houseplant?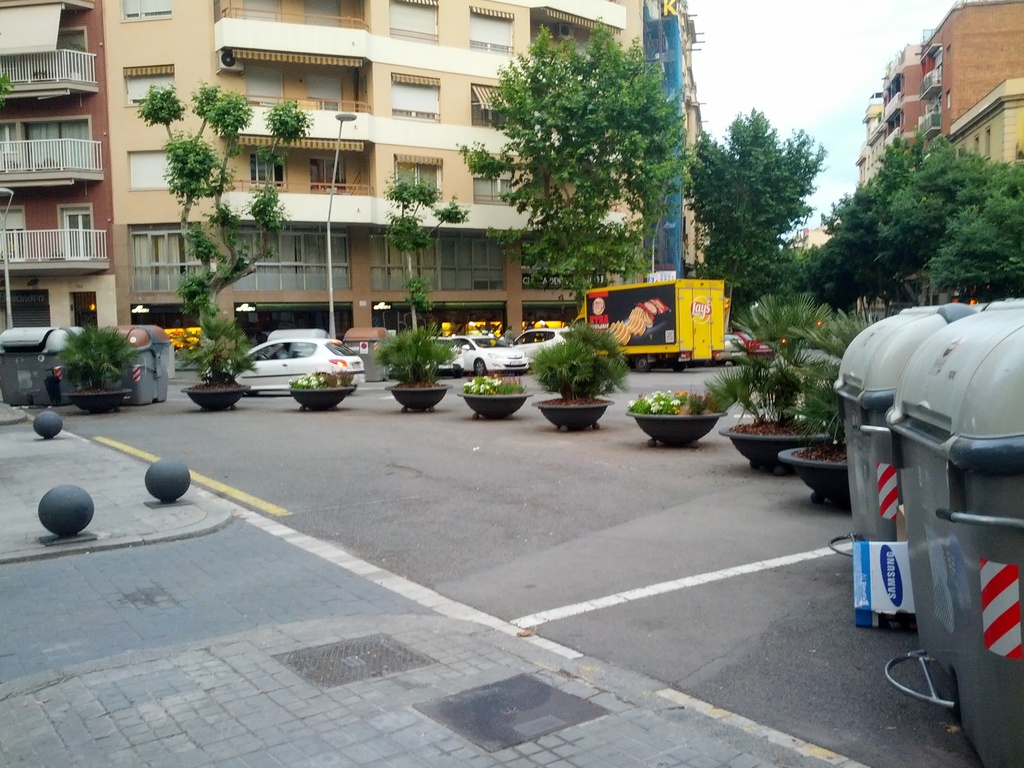
l=721, t=291, r=832, b=474
